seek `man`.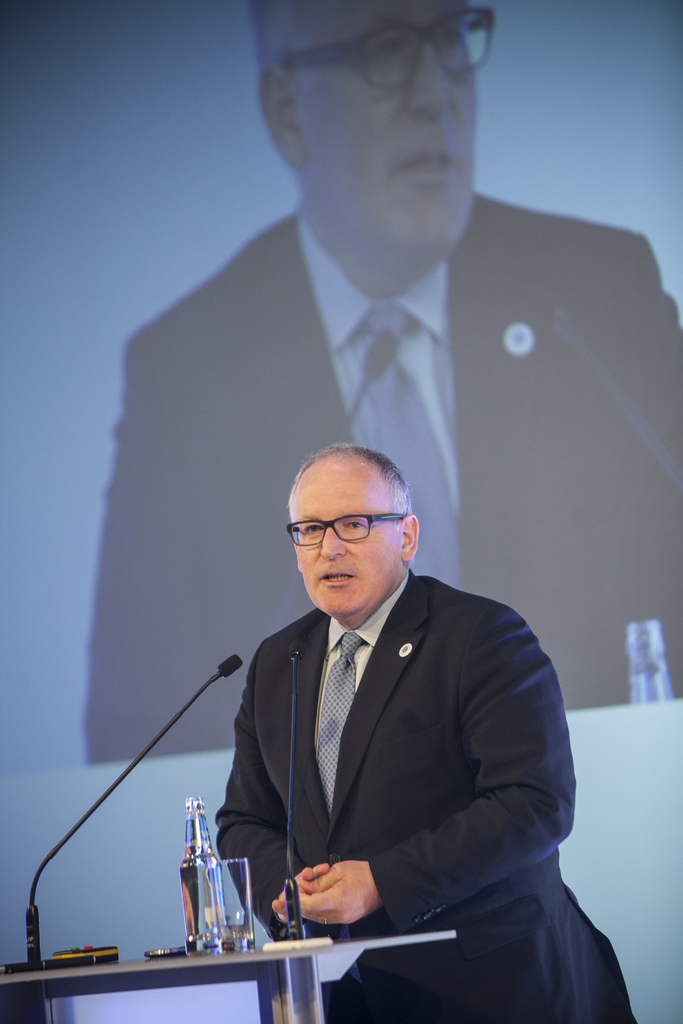
210/445/639/1023.
